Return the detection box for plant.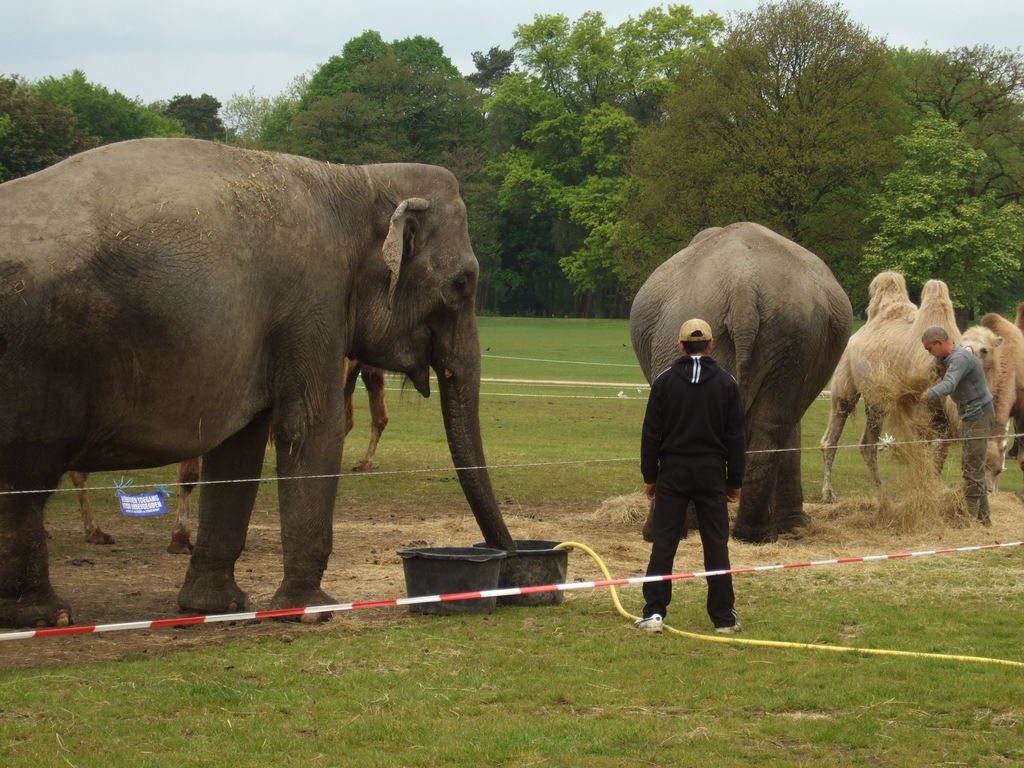
crop(54, 316, 1023, 512).
